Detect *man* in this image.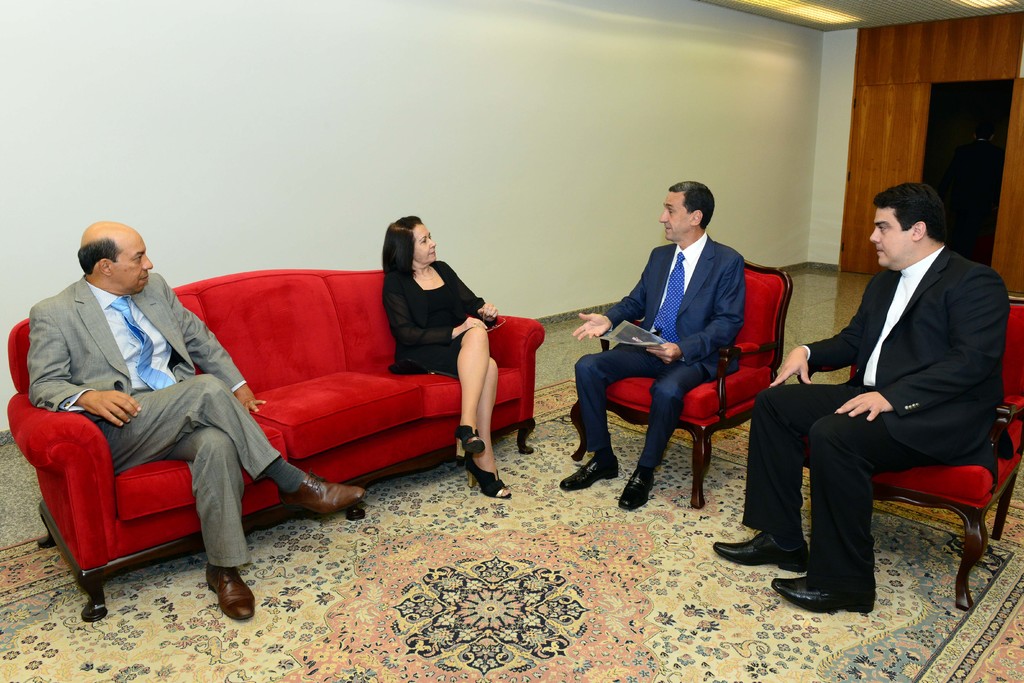
Detection: {"x1": 764, "y1": 160, "x2": 1009, "y2": 609}.
